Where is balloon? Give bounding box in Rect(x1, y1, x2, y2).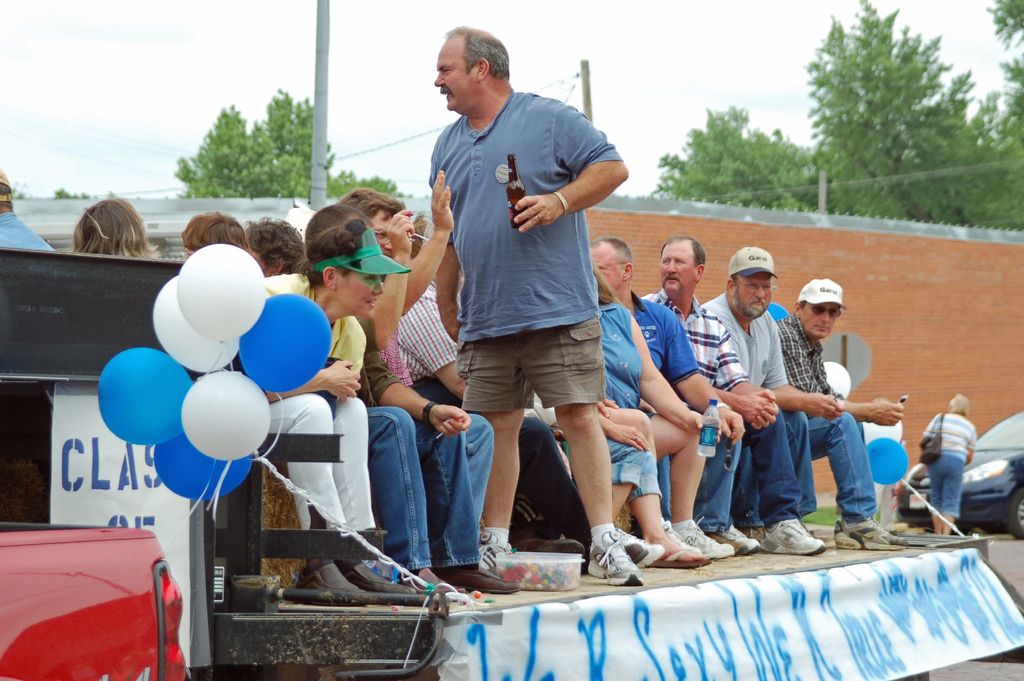
Rect(766, 299, 794, 322).
